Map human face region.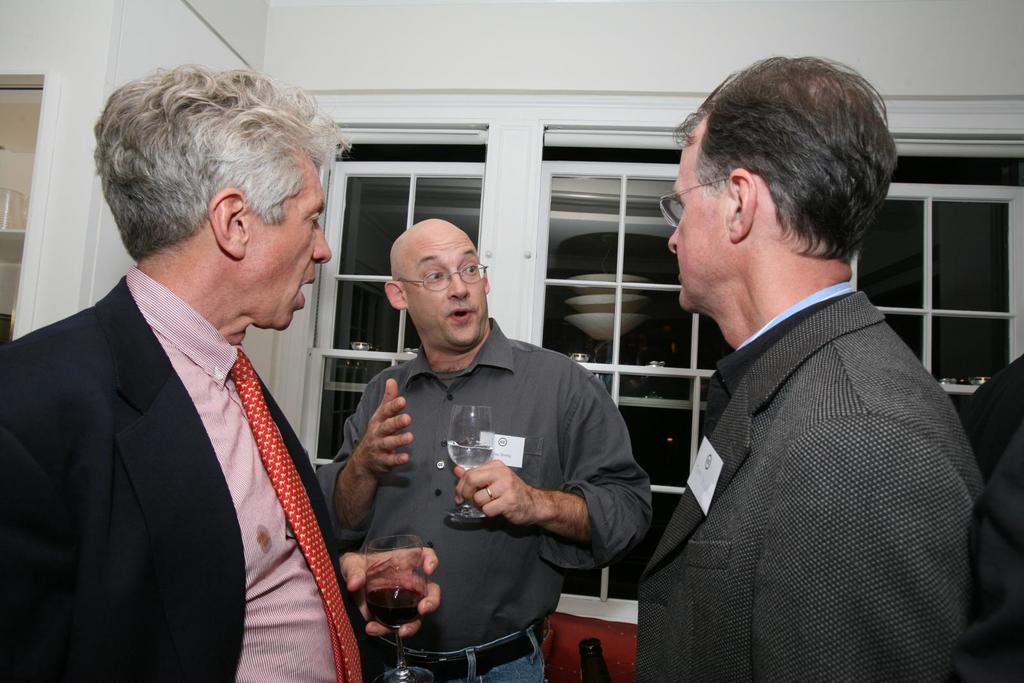
Mapped to [x1=668, y1=113, x2=742, y2=314].
